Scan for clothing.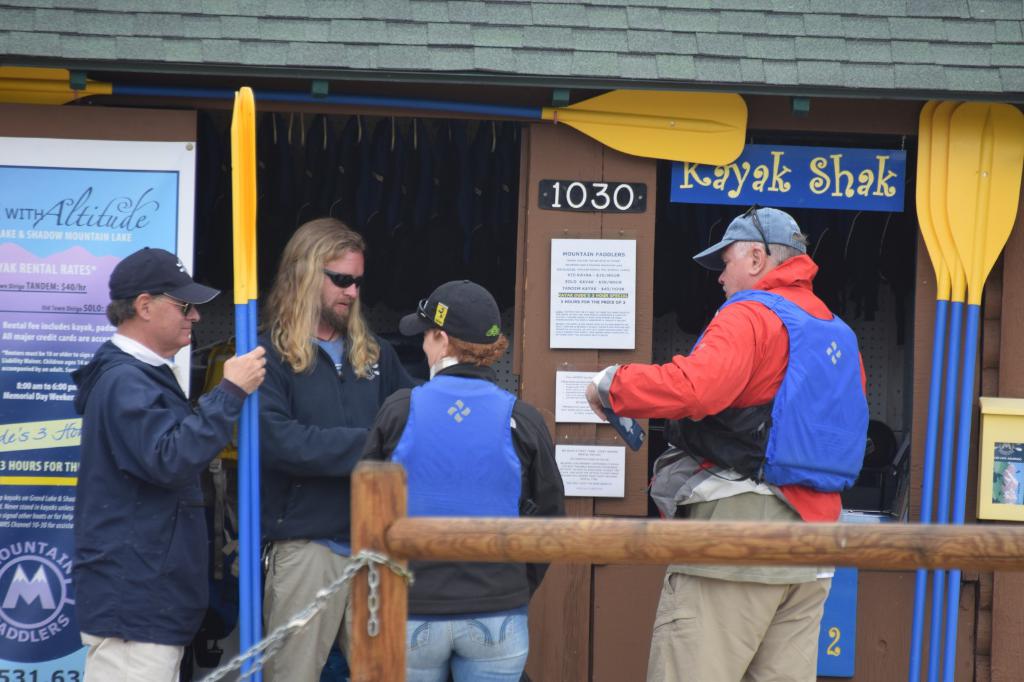
Scan result: [left=73, top=333, right=249, bottom=681].
